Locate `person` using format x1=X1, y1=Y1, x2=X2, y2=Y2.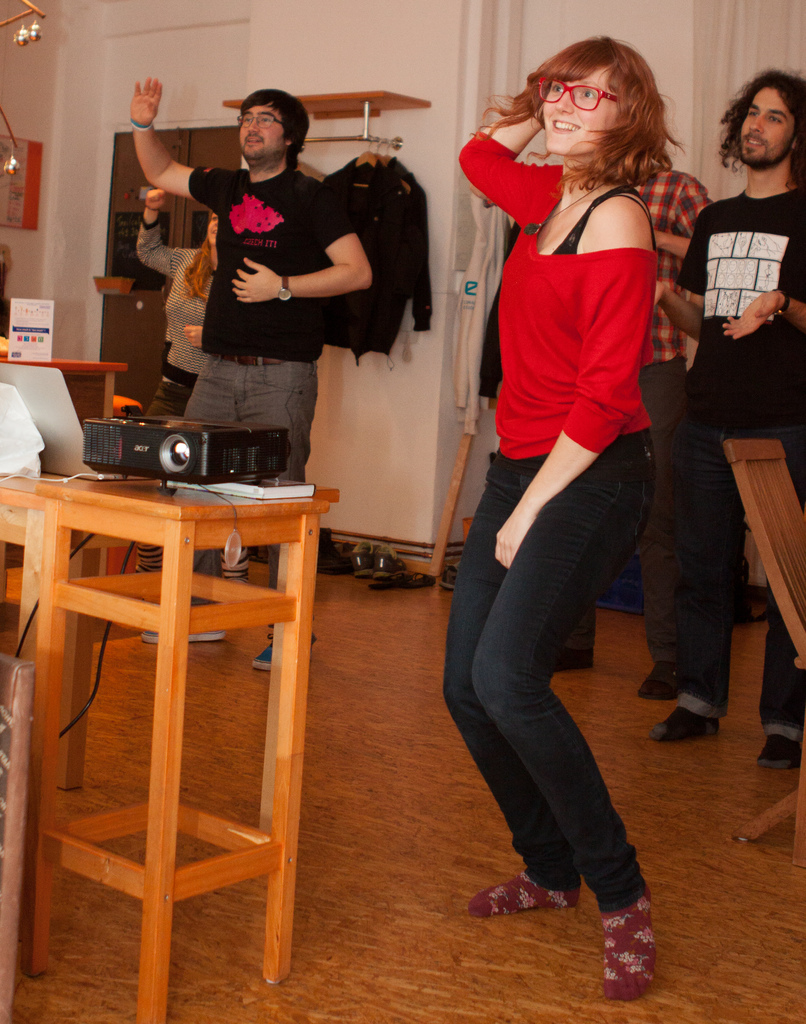
x1=653, y1=75, x2=803, y2=767.
